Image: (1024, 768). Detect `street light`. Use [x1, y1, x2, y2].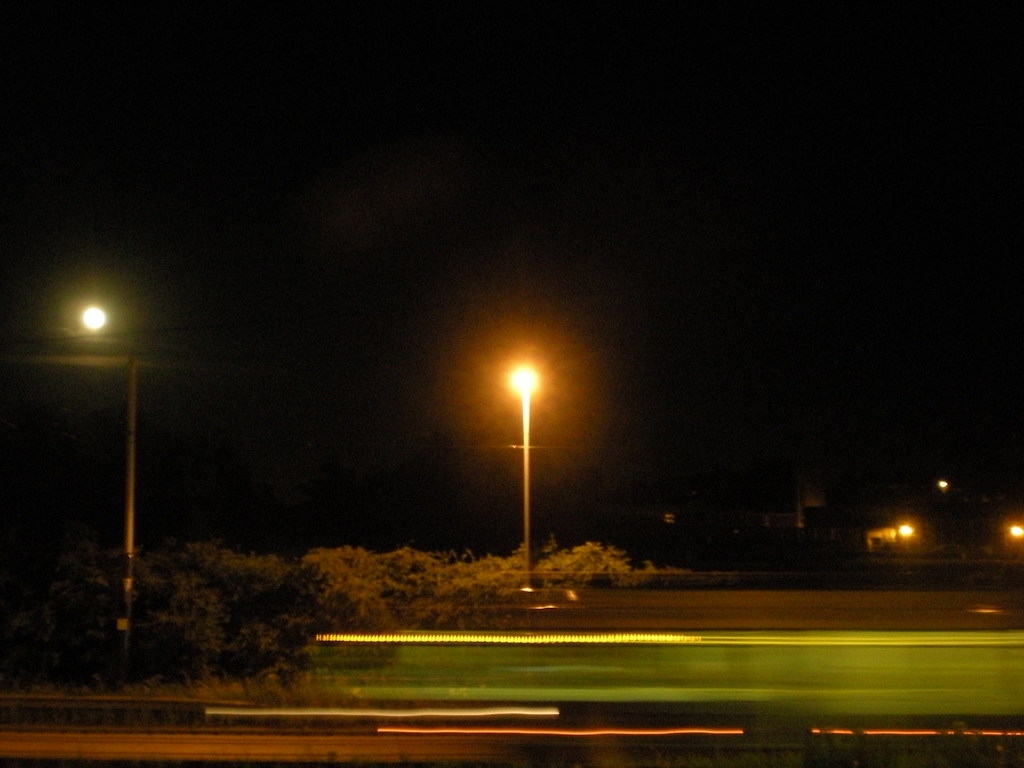
[484, 353, 573, 540].
